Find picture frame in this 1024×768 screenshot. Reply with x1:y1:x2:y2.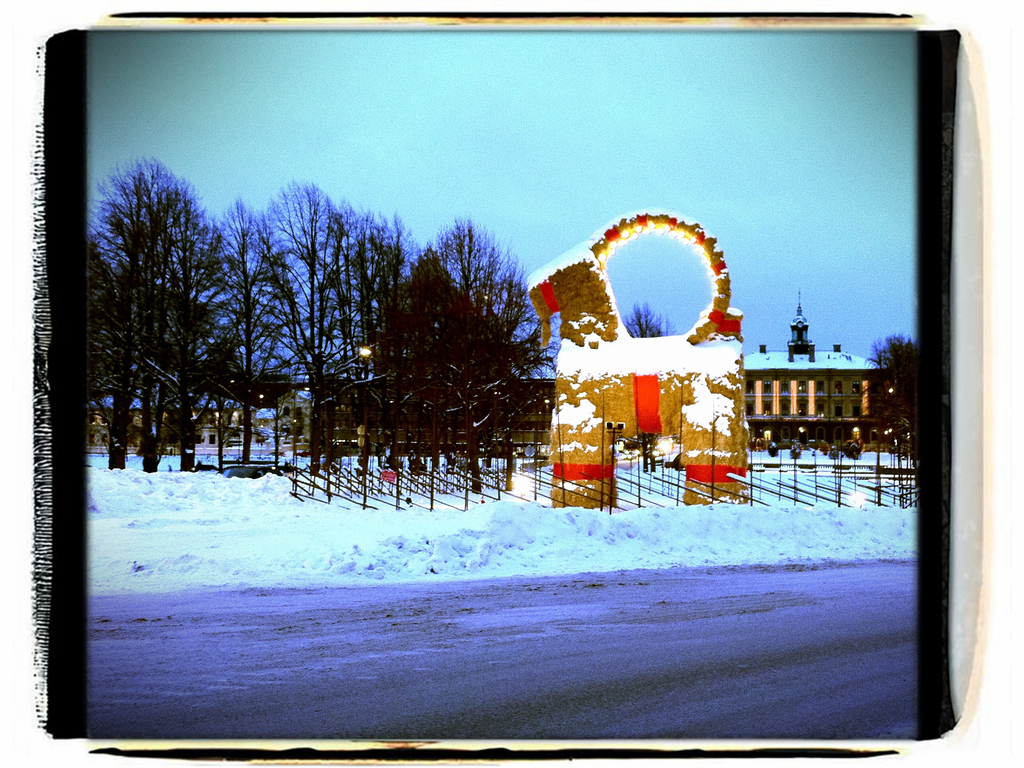
25:12:1000:746.
